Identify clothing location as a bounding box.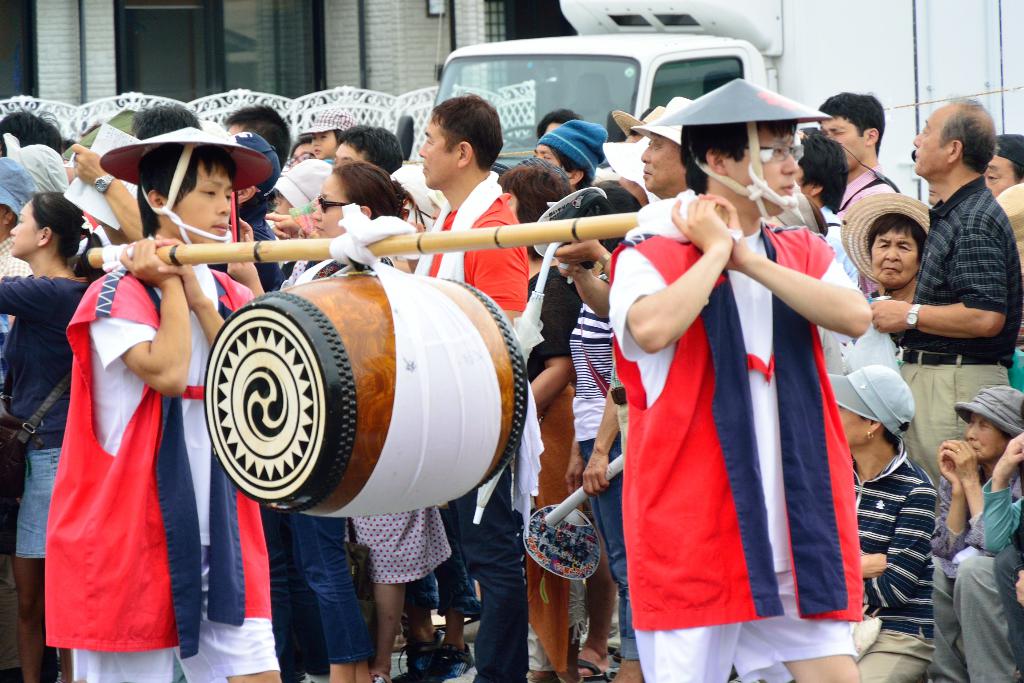
bbox(415, 174, 529, 682).
